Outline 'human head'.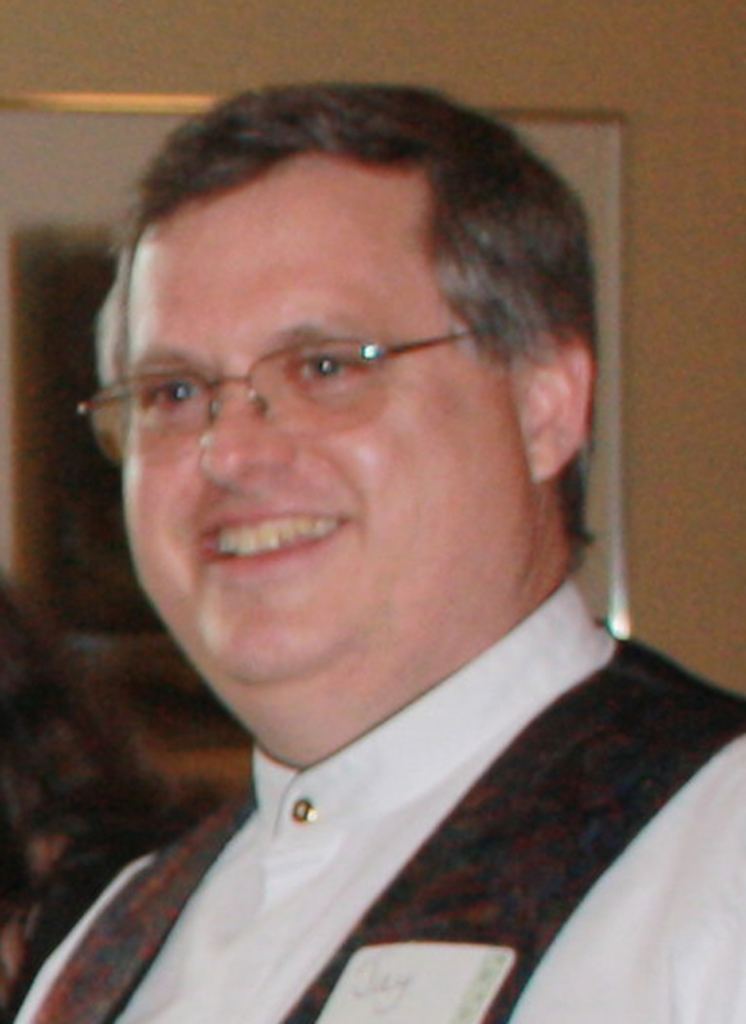
Outline: x1=93, y1=196, x2=550, y2=698.
